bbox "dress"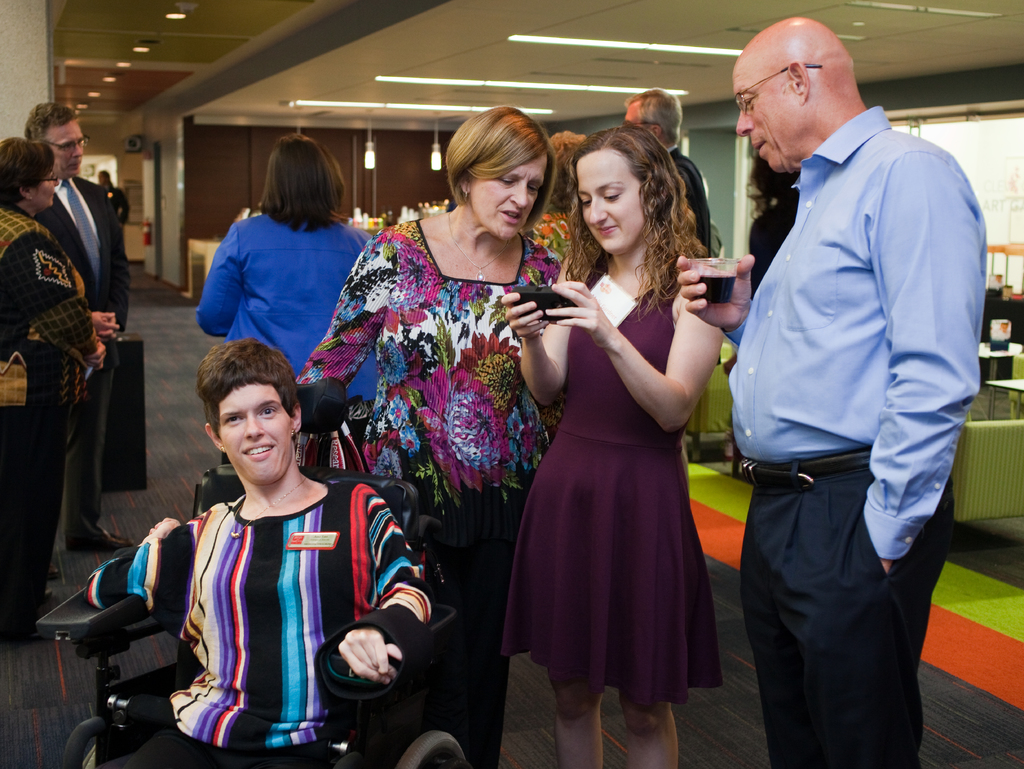
{"x1": 504, "y1": 257, "x2": 722, "y2": 702}
